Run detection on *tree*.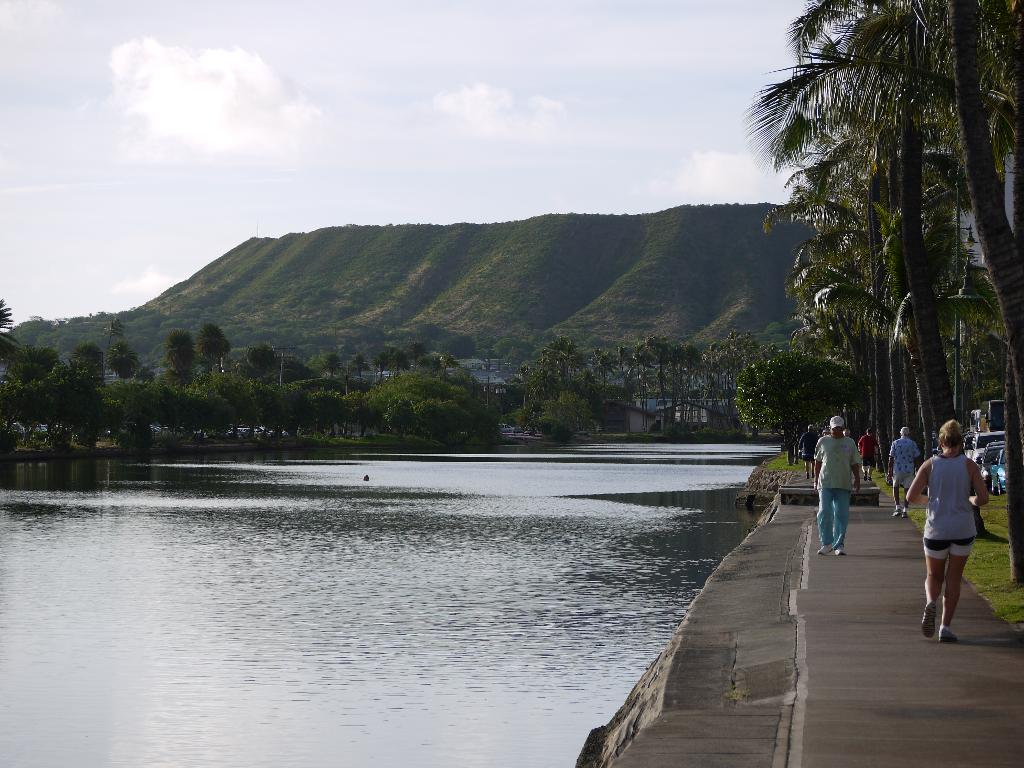
Result: [394, 376, 480, 412].
